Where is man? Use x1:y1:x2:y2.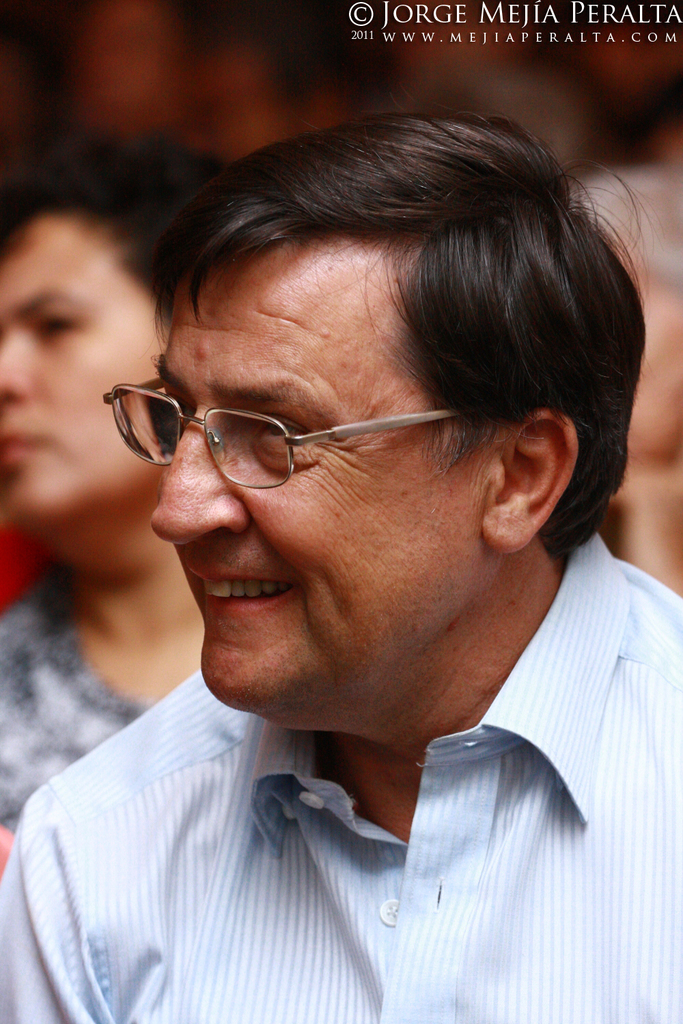
0:154:241:829.
